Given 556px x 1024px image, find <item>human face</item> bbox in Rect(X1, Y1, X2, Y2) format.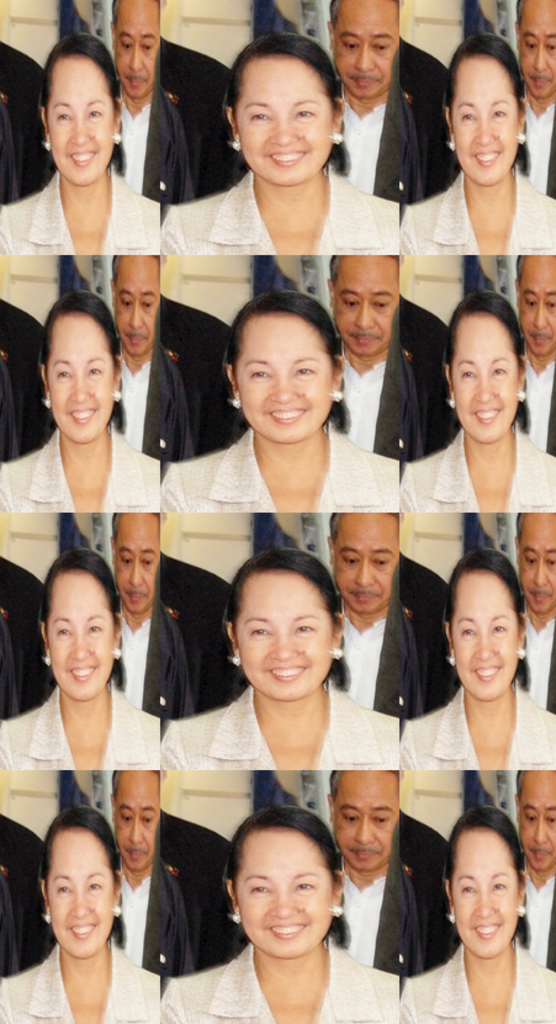
Rect(44, 826, 111, 960).
